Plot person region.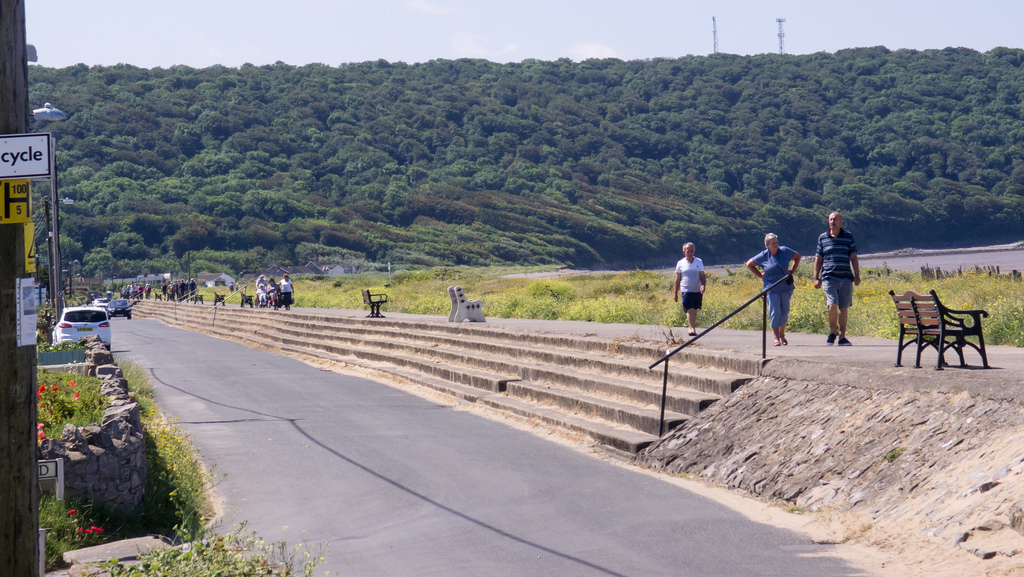
Plotted at (676, 238, 707, 322).
